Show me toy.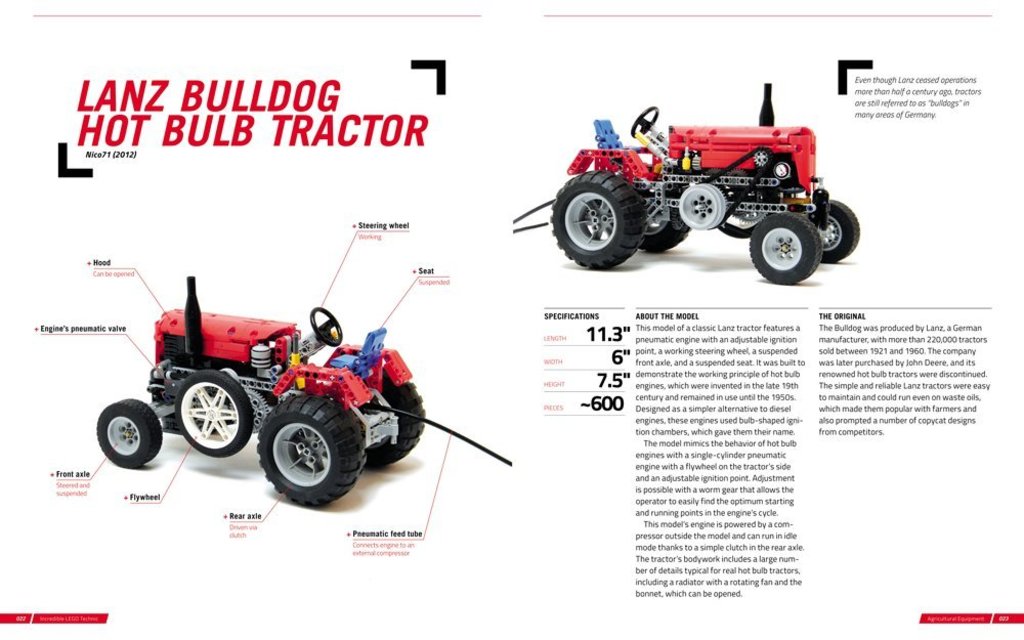
toy is here: pyautogui.locateOnScreen(508, 72, 862, 294).
